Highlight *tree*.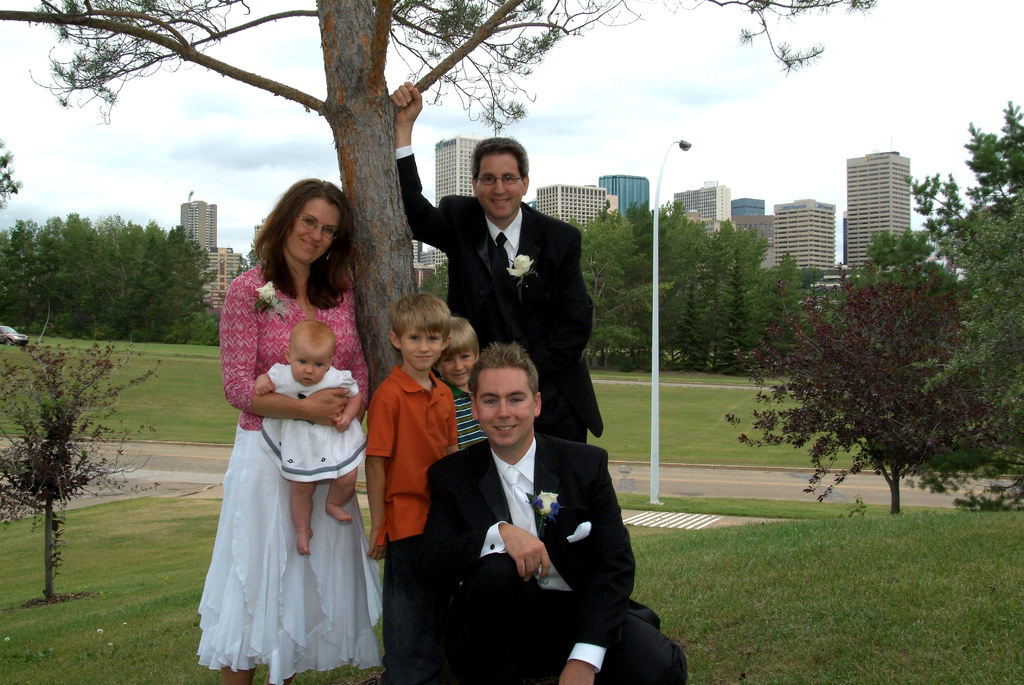
Highlighted region: box=[1, 211, 234, 342].
